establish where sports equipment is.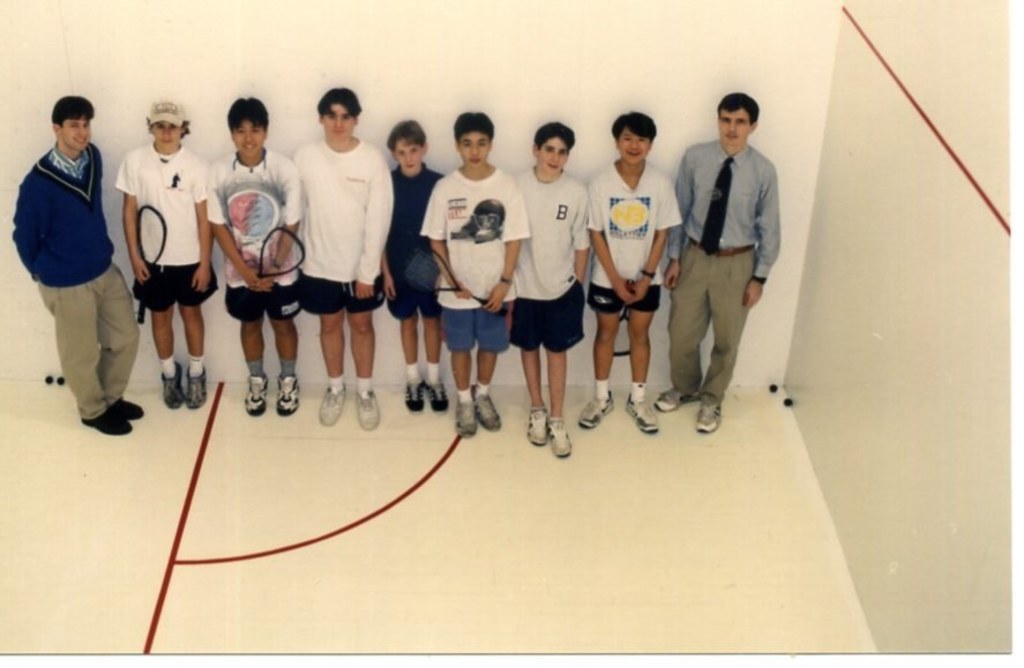
Established at Rect(256, 220, 305, 286).
